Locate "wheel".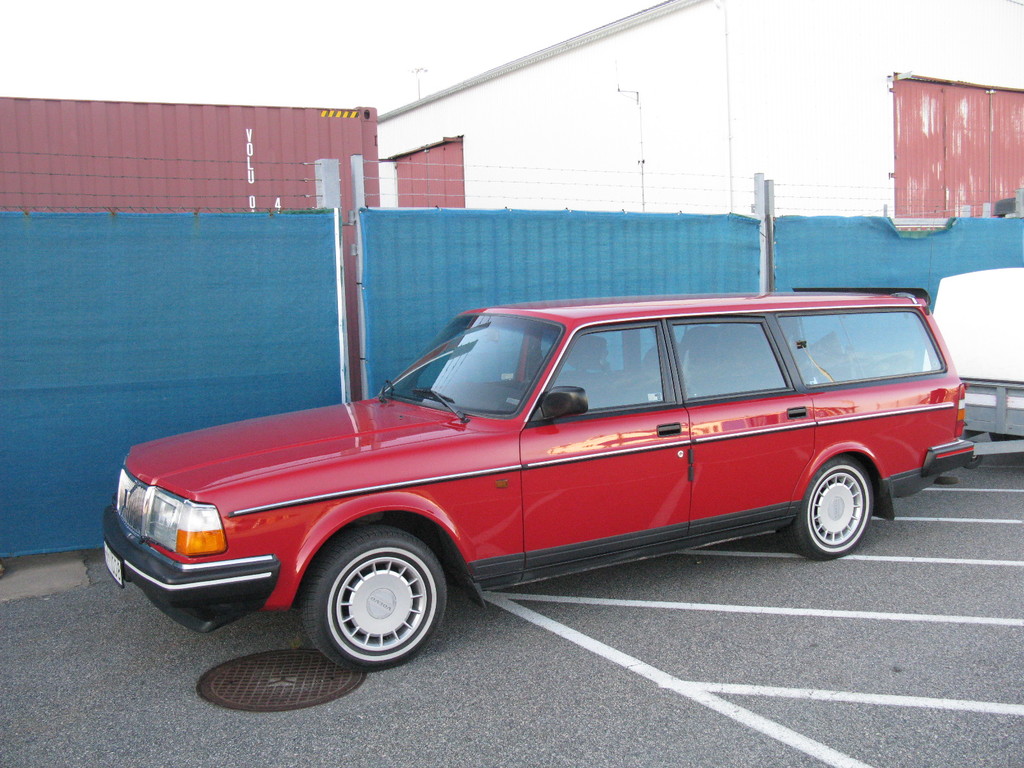
Bounding box: BBox(779, 458, 874, 563).
